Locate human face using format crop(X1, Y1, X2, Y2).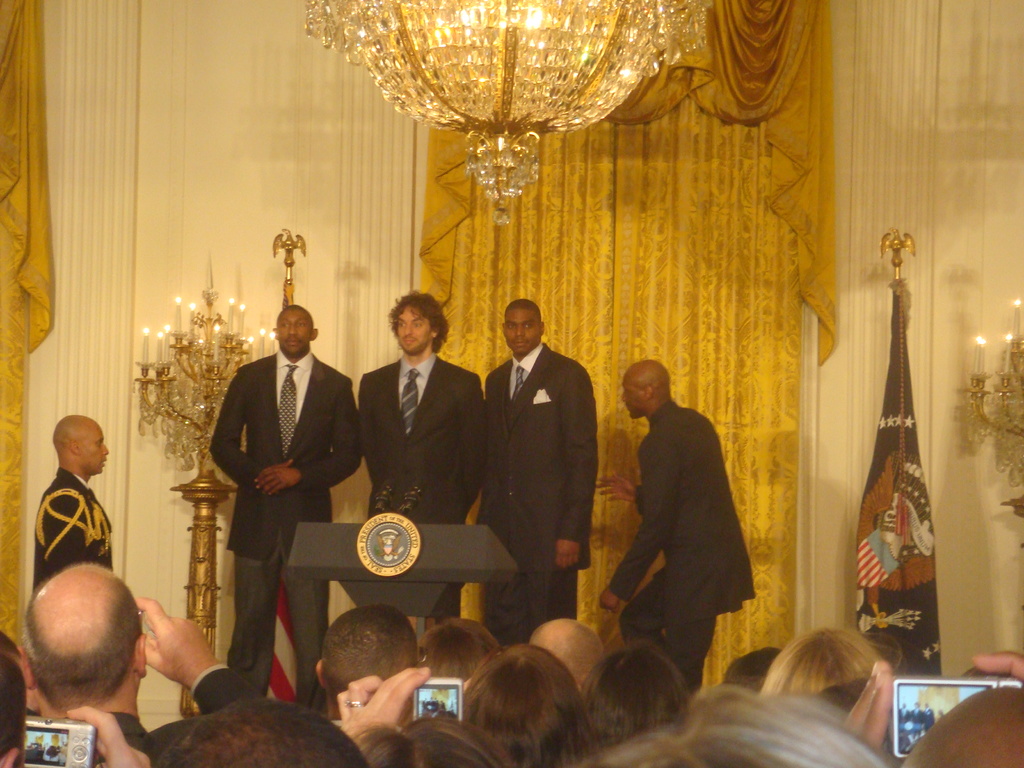
crop(621, 369, 641, 418).
